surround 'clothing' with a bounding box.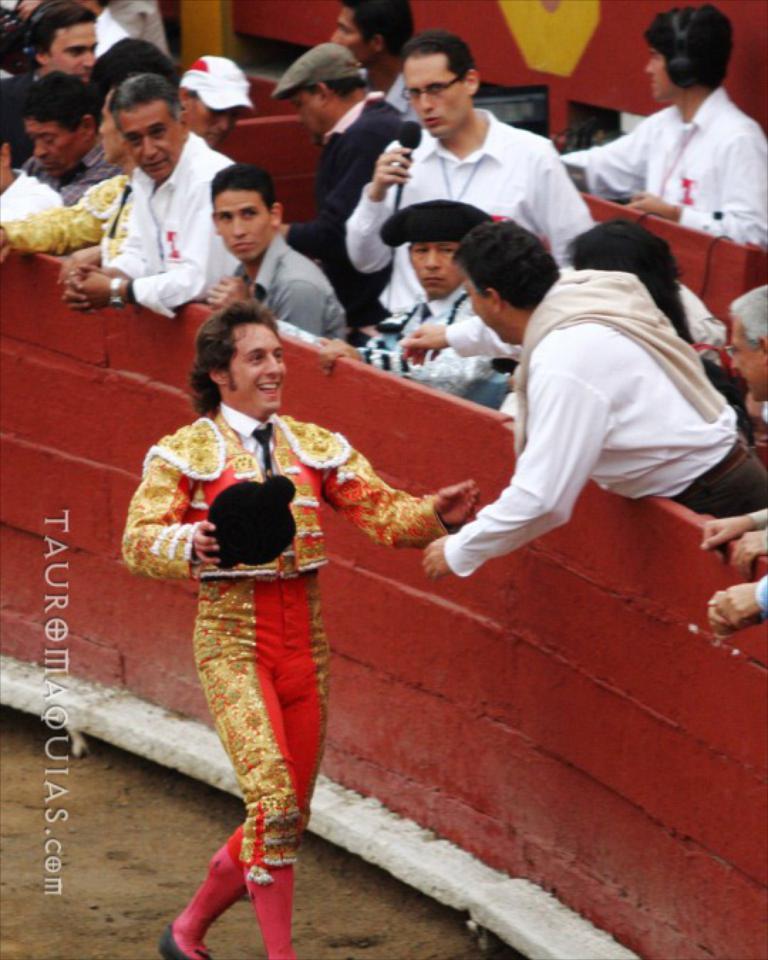
110/0/174/53.
